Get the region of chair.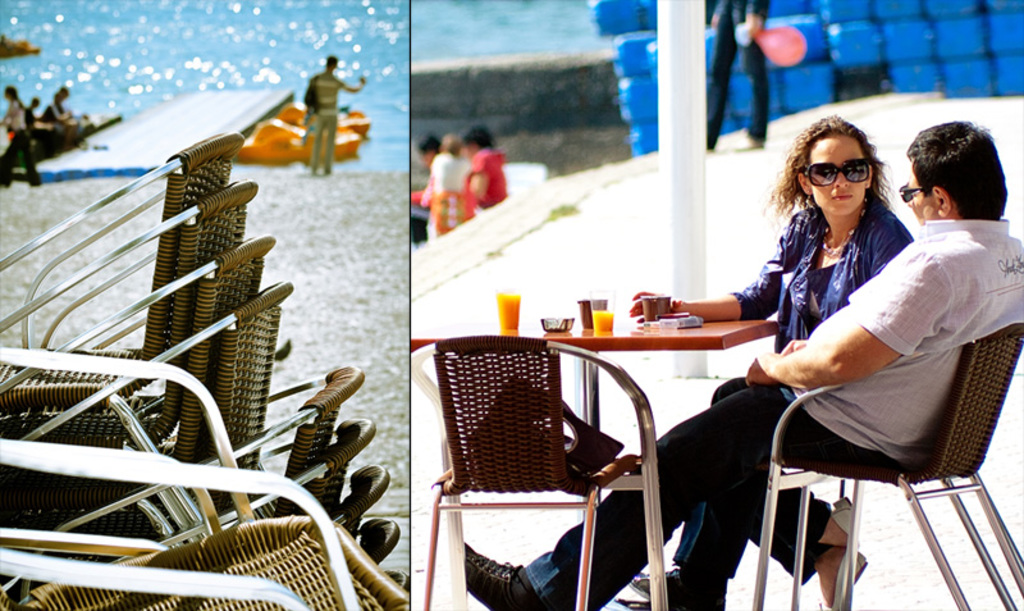
bbox(751, 254, 1014, 610).
